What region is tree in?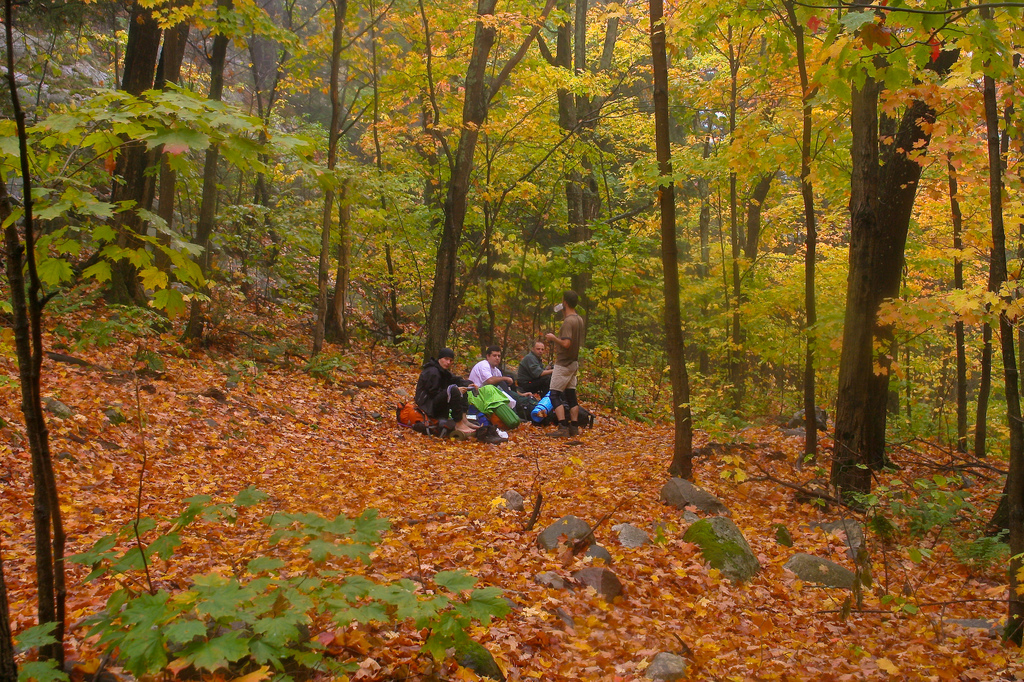
(x1=284, y1=0, x2=419, y2=1).
